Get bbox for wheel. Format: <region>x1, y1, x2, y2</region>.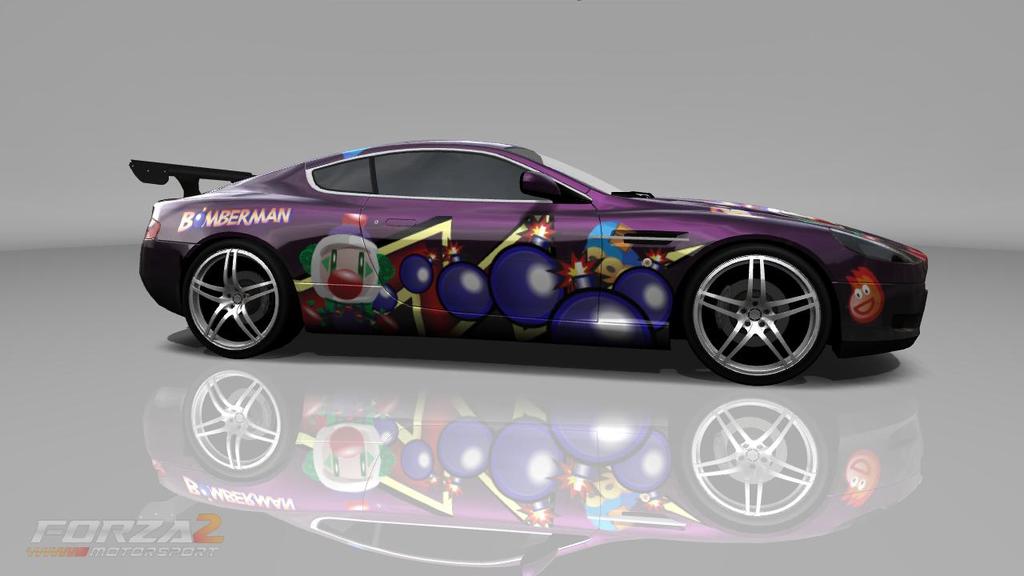
<region>185, 243, 290, 359</region>.
